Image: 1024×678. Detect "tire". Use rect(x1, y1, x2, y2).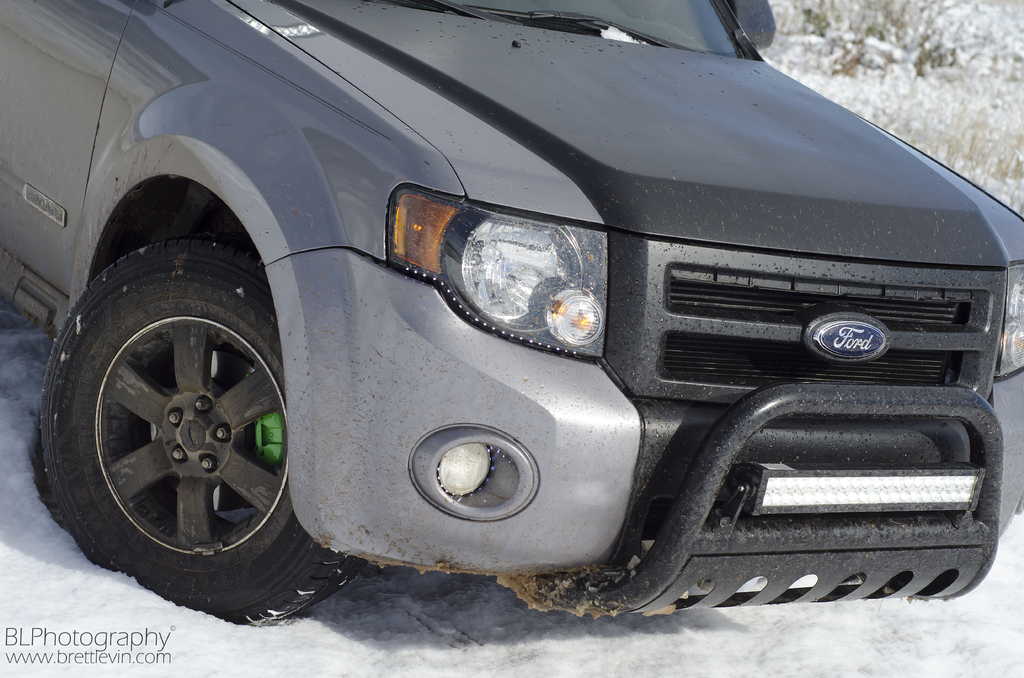
rect(49, 237, 301, 613).
